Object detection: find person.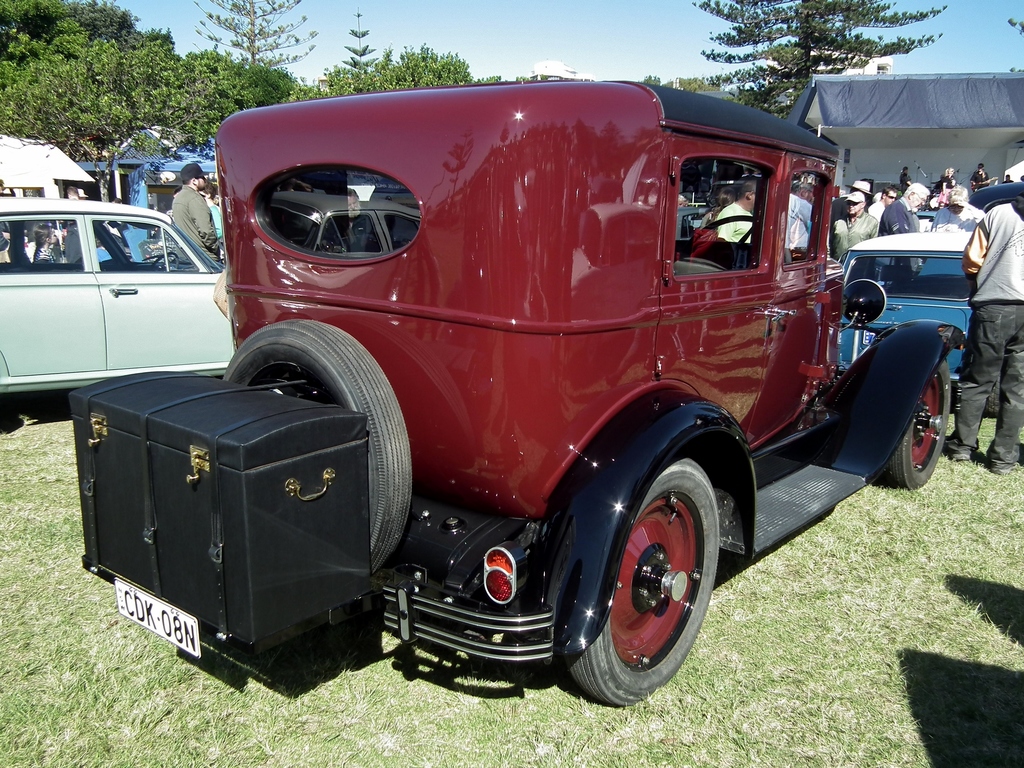
BBox(929, 181, 987, 230).
